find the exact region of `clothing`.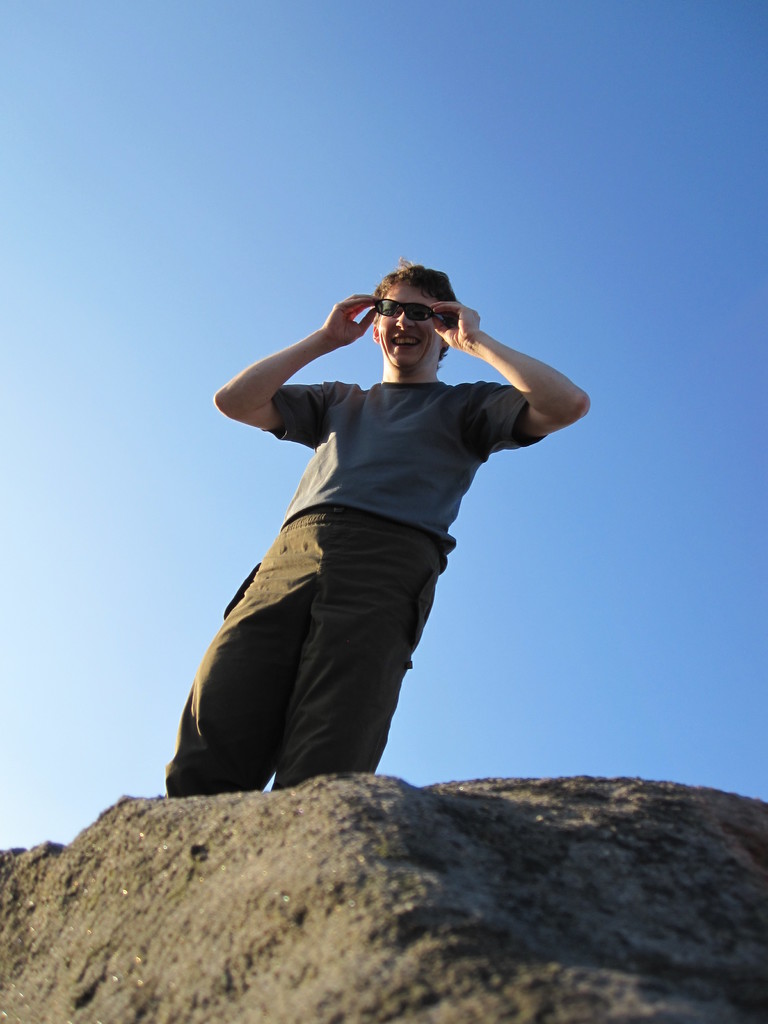
Exact region: {"left": 155, "top": 367, "right": 522, "bottom": 817}.
